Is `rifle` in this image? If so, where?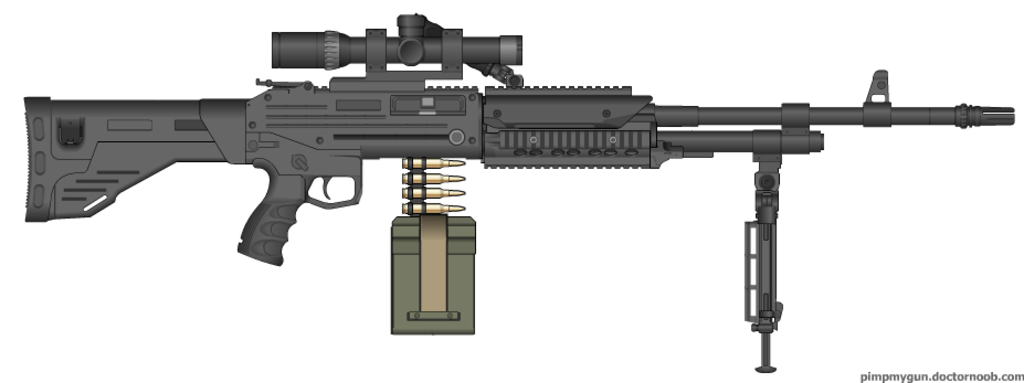
Yes, at box(23, 14, 1020, 370).
